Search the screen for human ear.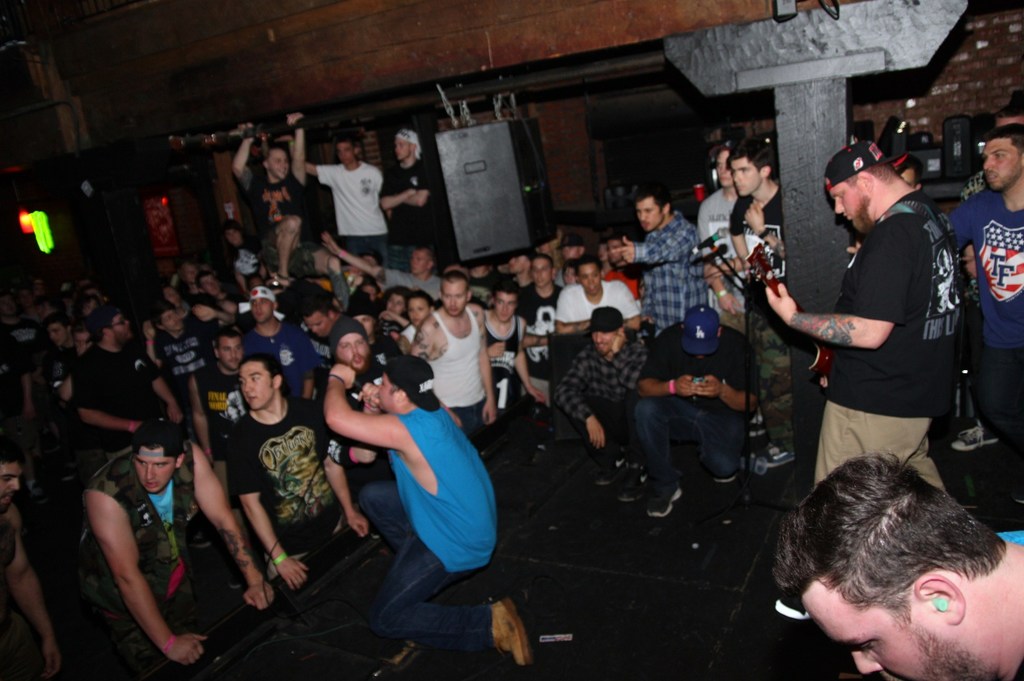
Found at select_region(273, 373, 280, 389).
